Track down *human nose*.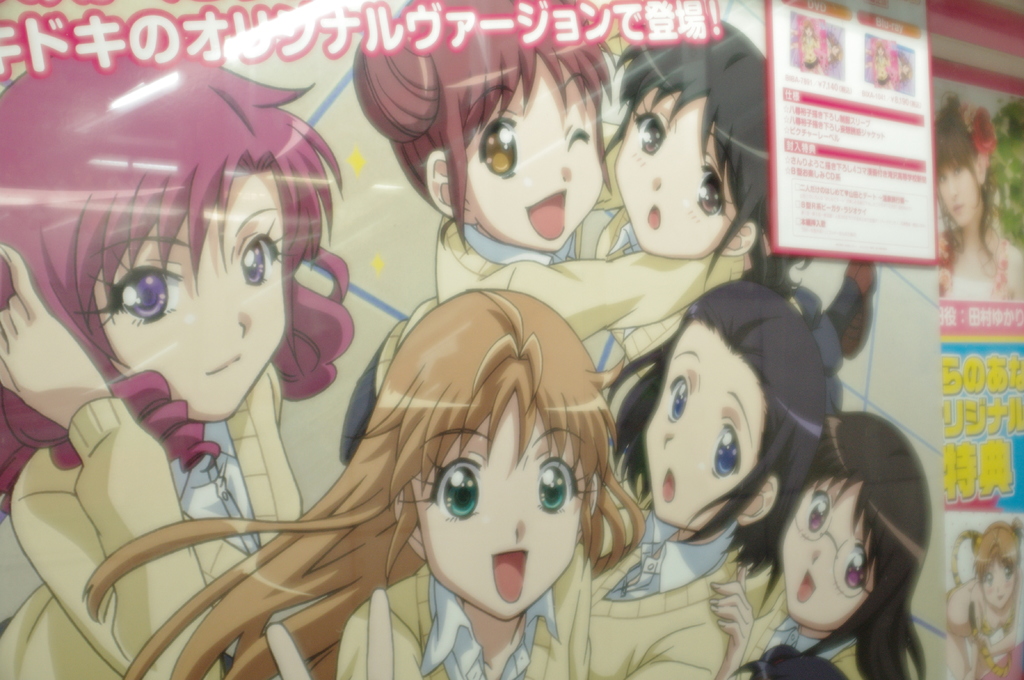
Tracked to 561,167,573,181.
